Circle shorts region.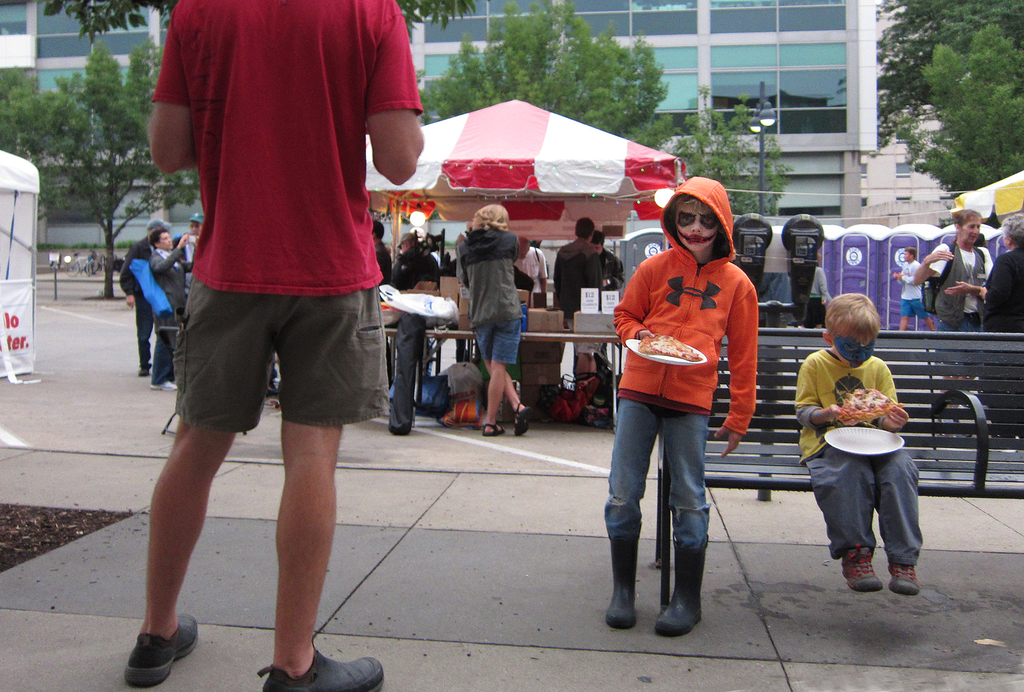
Region: (473,320,522,366).
